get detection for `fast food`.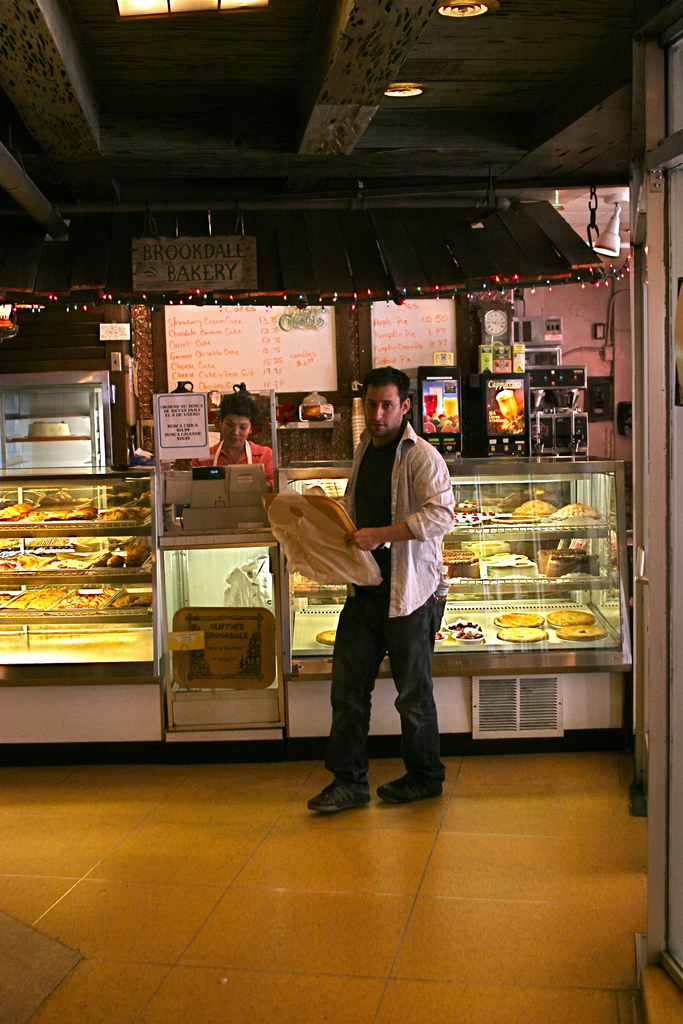
Detection: detection(349, 612, 615, 662).
